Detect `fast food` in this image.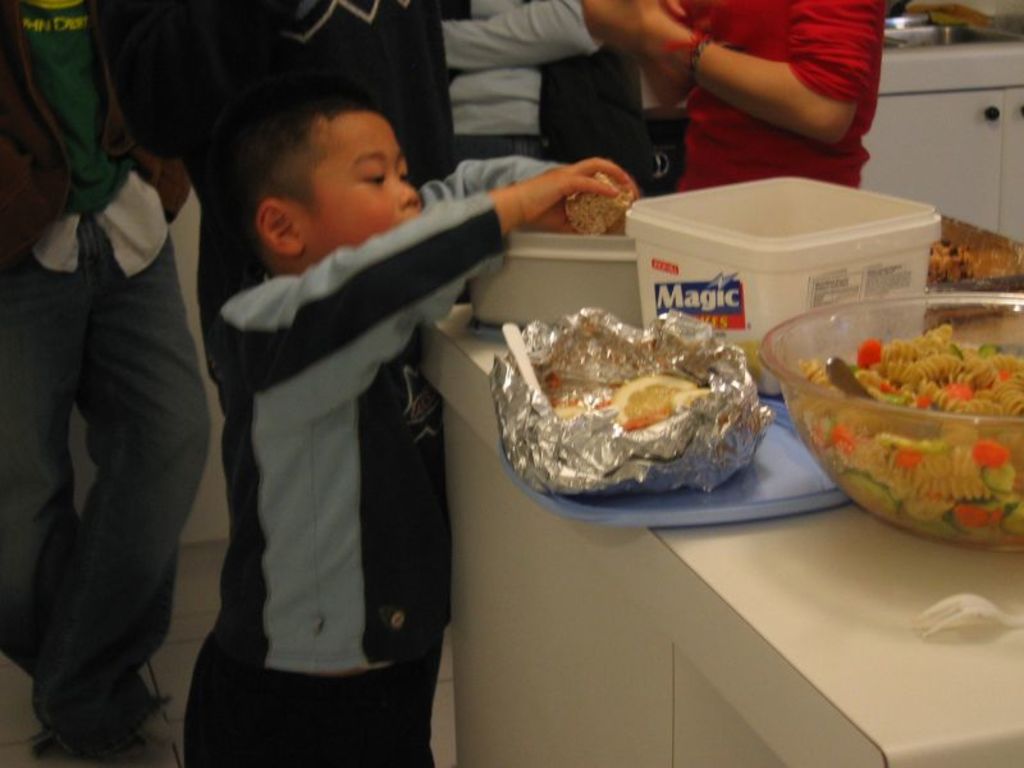
Detection: [796, 323, 1023, 539].
